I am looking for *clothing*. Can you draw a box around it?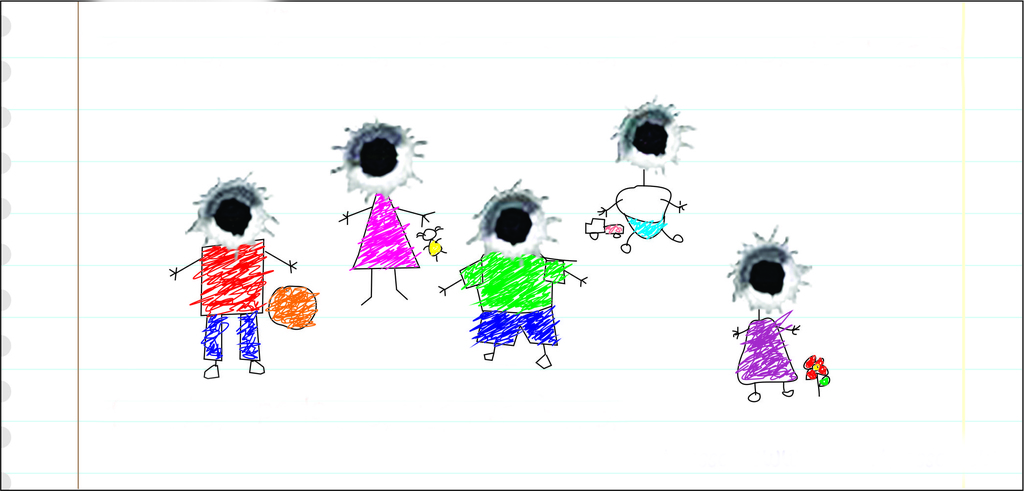
Sure, the bounding box is box(473, 310, 558, 342).
